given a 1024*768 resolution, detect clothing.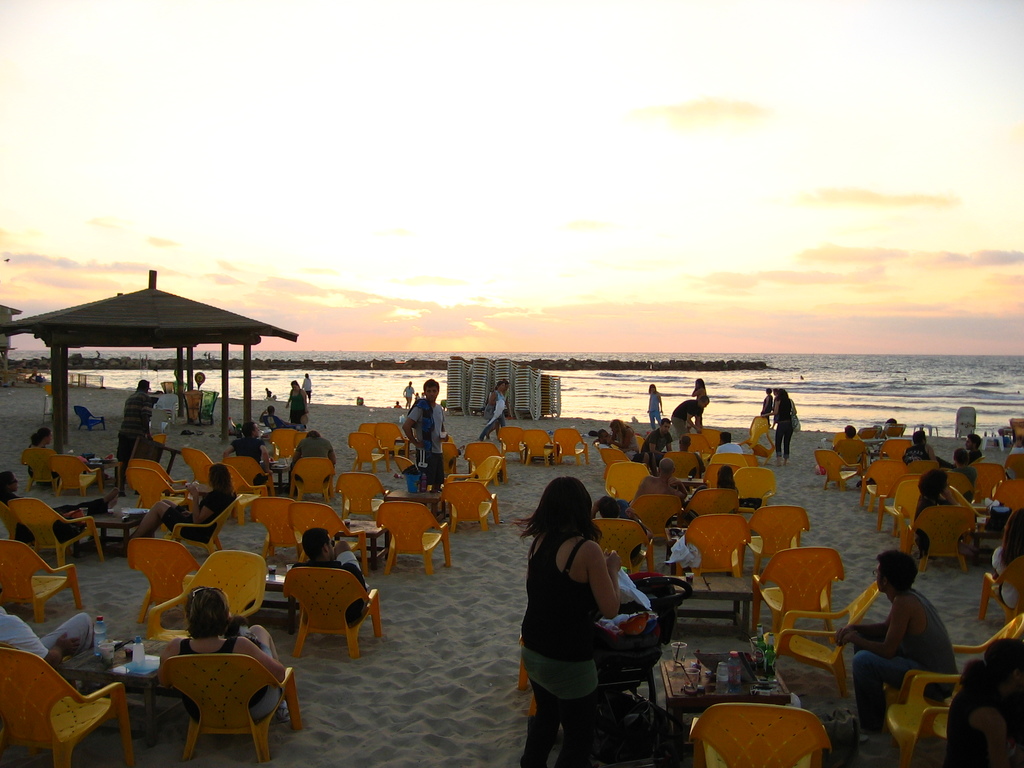
region(232, 429, 263, 468).
